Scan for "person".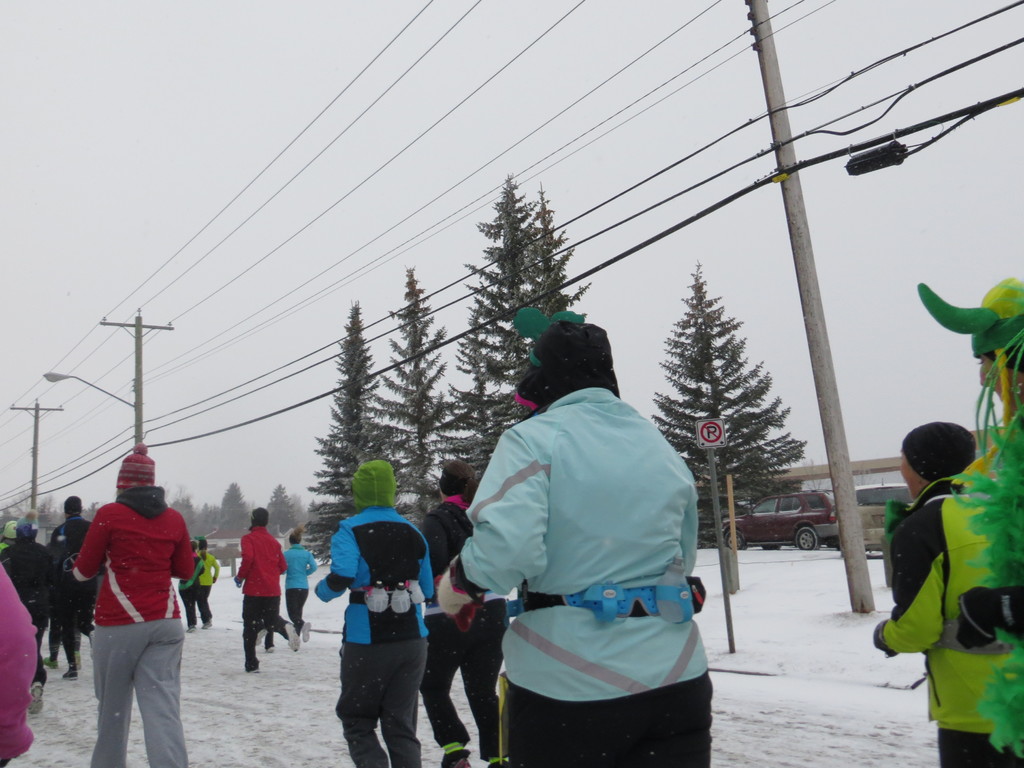
Scan result: x1=437, y1=306, x2=719, y2=767.
